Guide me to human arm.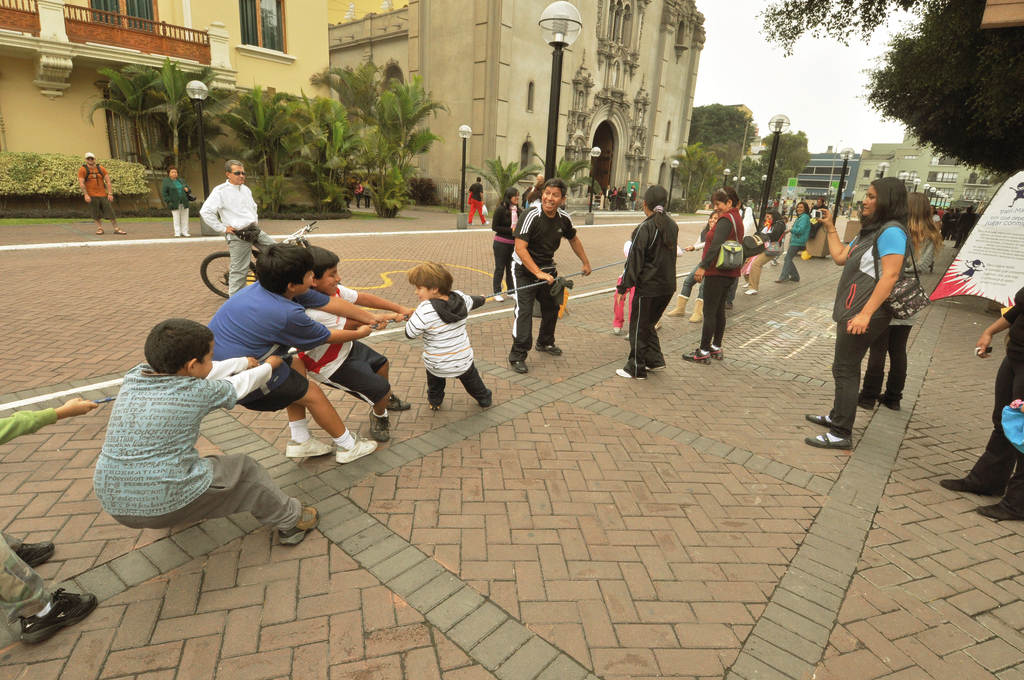
Guidance: select_region(297, 286, 393, 329).
